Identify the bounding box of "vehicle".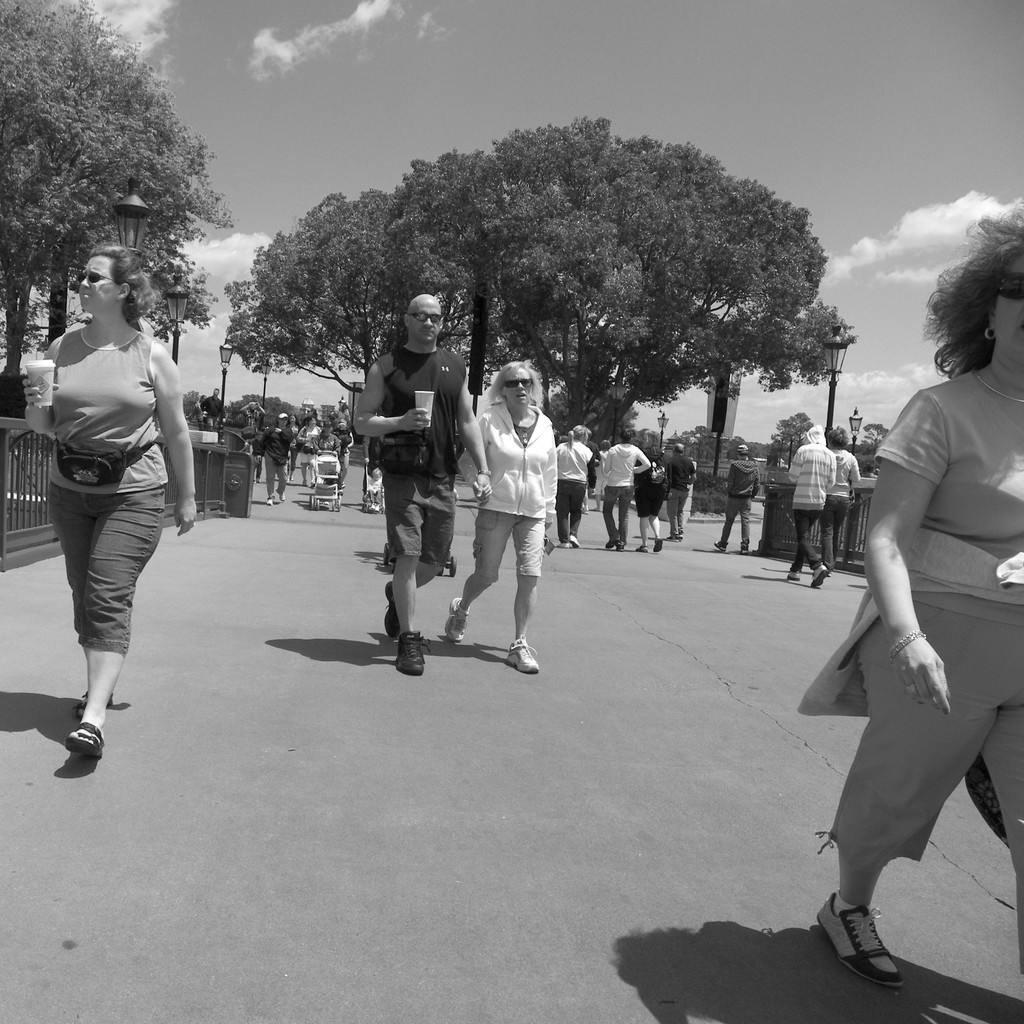
detection(307, 445, 344, 512).
